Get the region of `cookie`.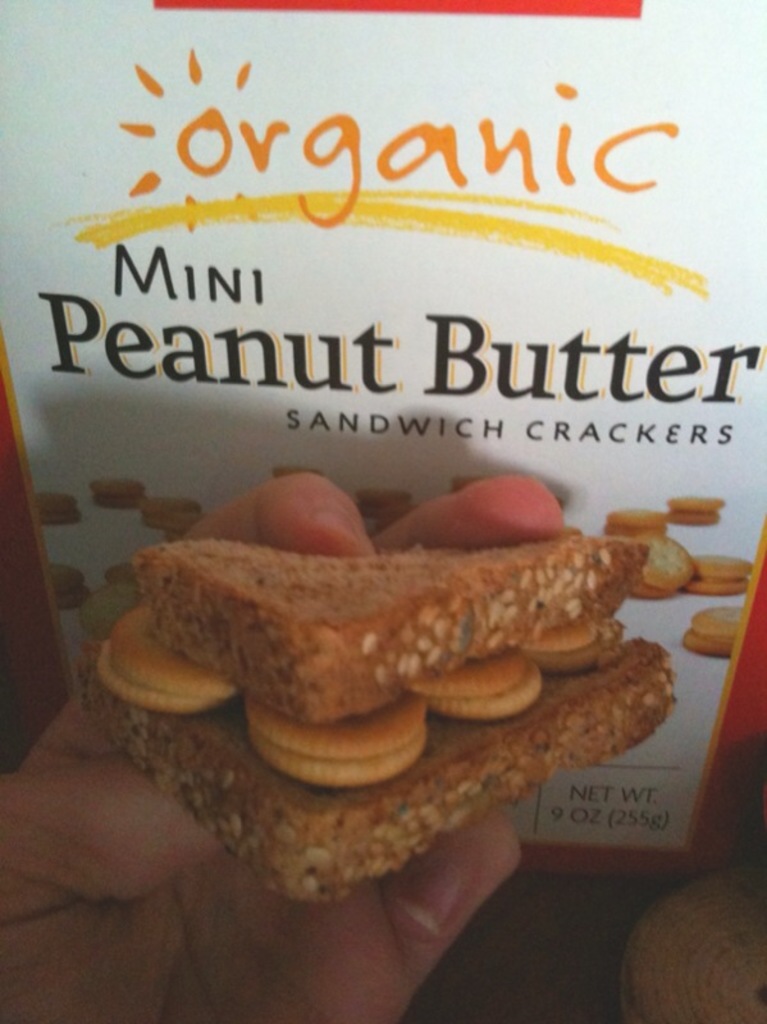
BBox(146, 490, 201, 529).
